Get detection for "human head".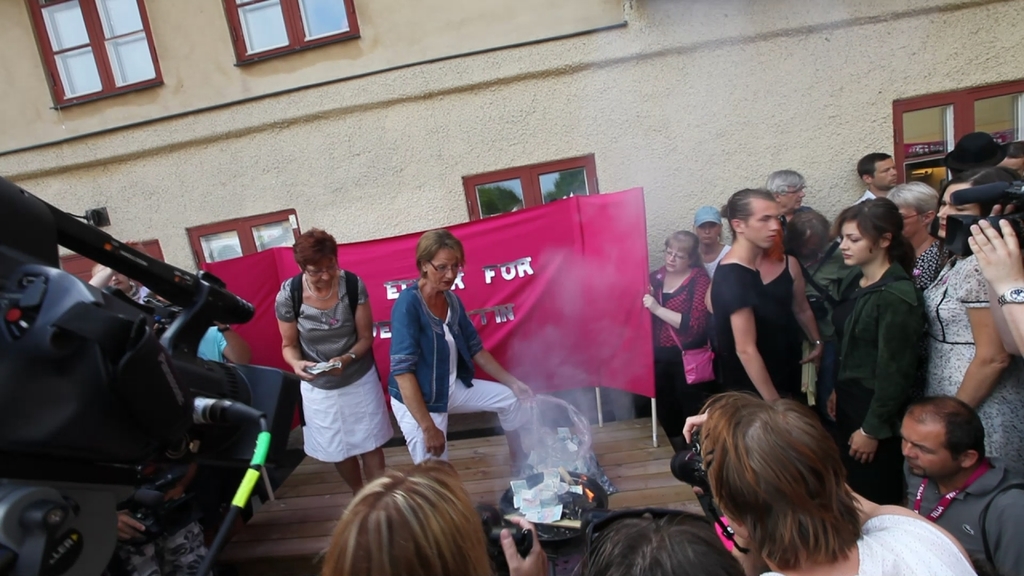
Detection: (x1=291, y1=229, x2=340, y2=292).
